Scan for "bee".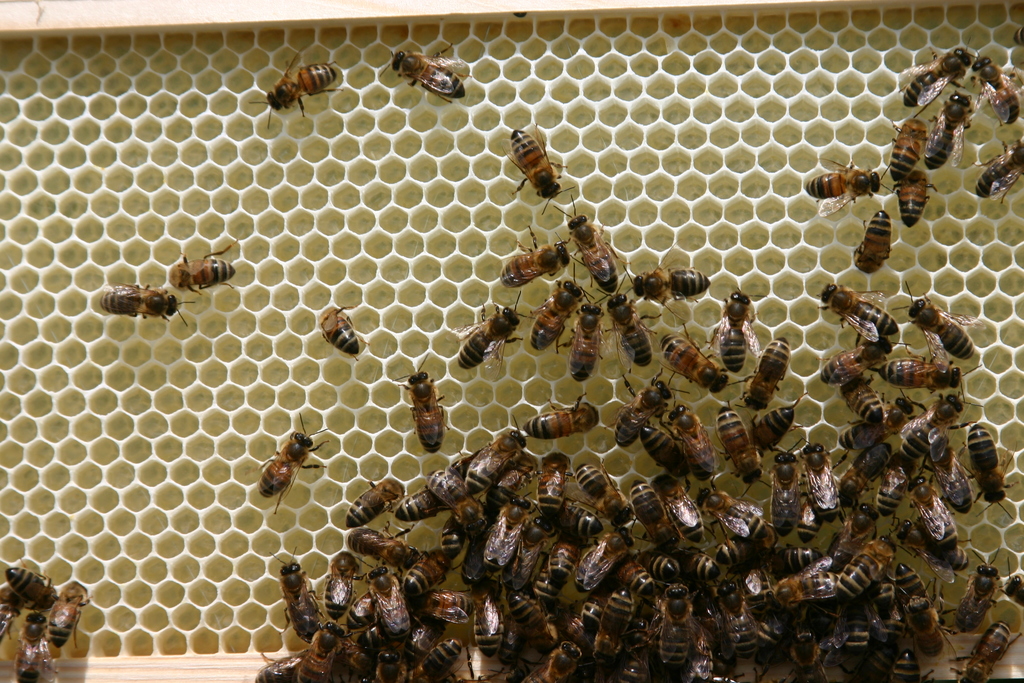
Scan result: bbox(359, 555, 410, 627).
